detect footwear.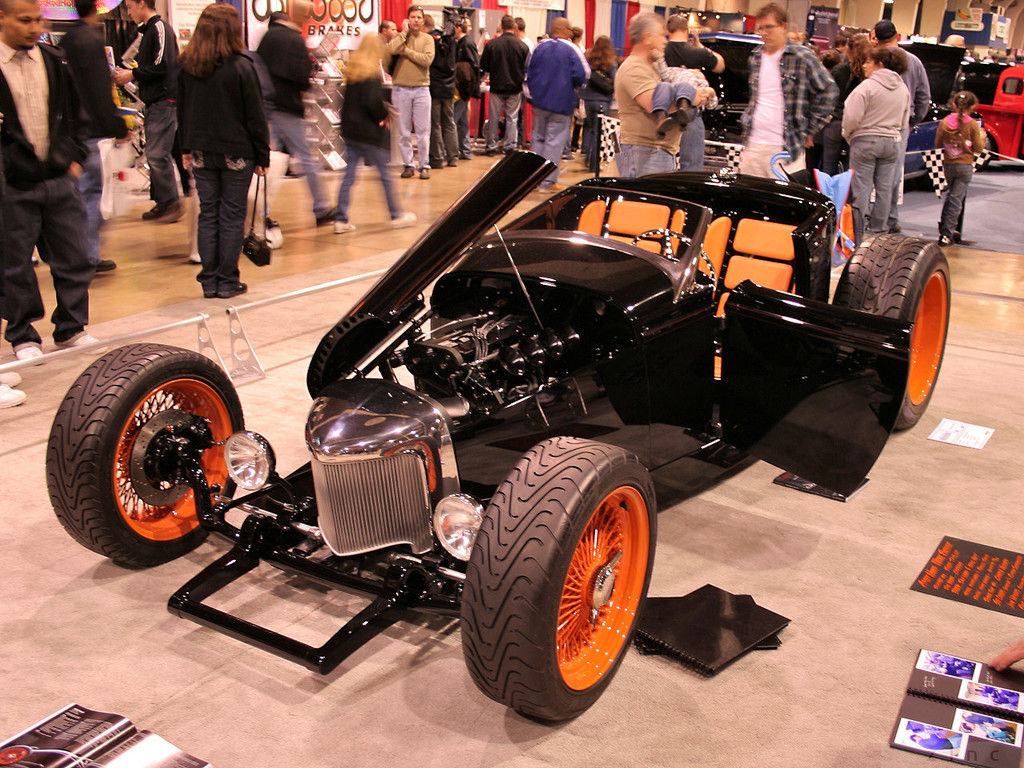
Detected at 419:168:429:180.
